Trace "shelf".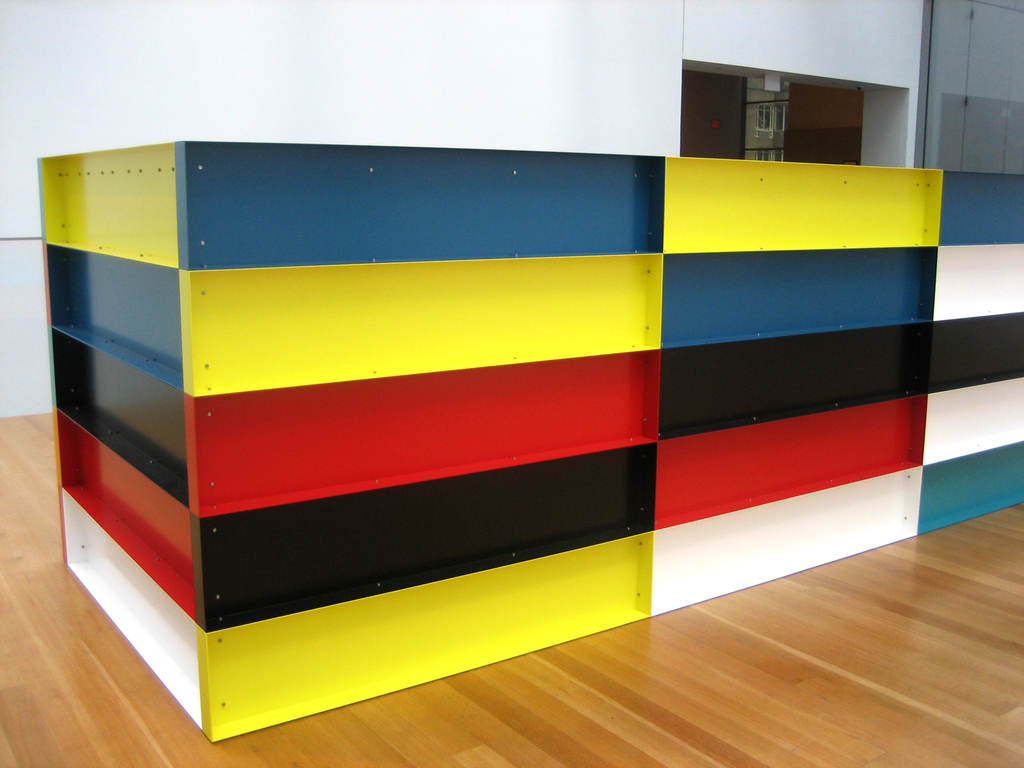
Traced to box=[652, 160, 943, 625].
